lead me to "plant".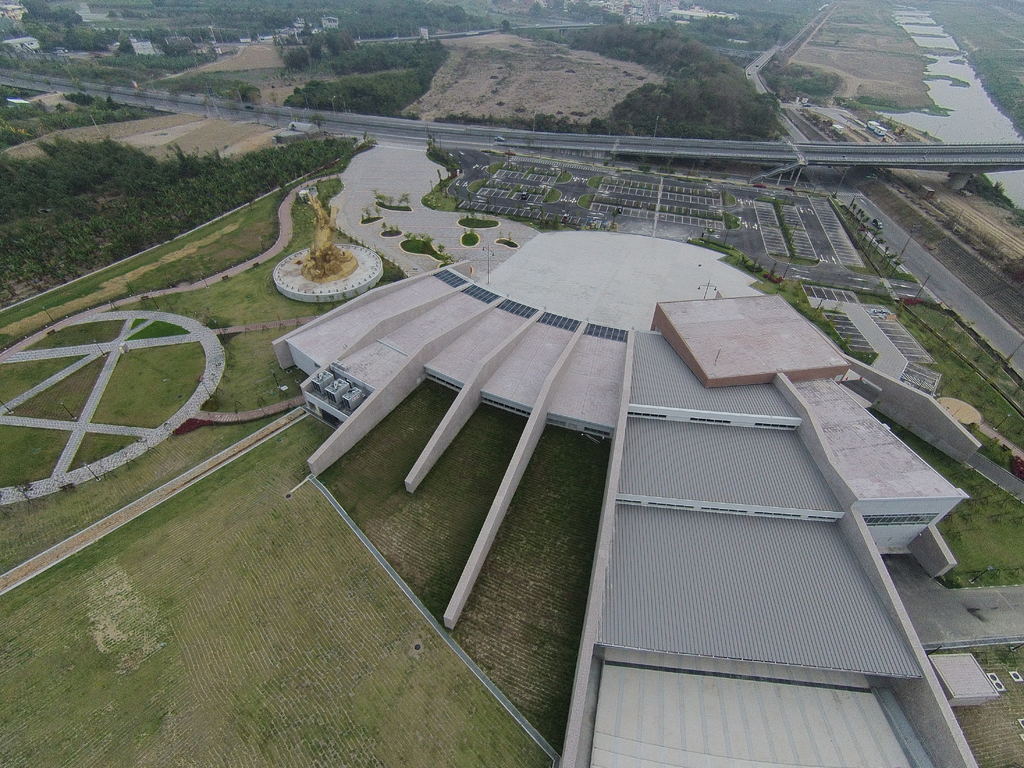
Lead to region(726, 211, 740, 229).
